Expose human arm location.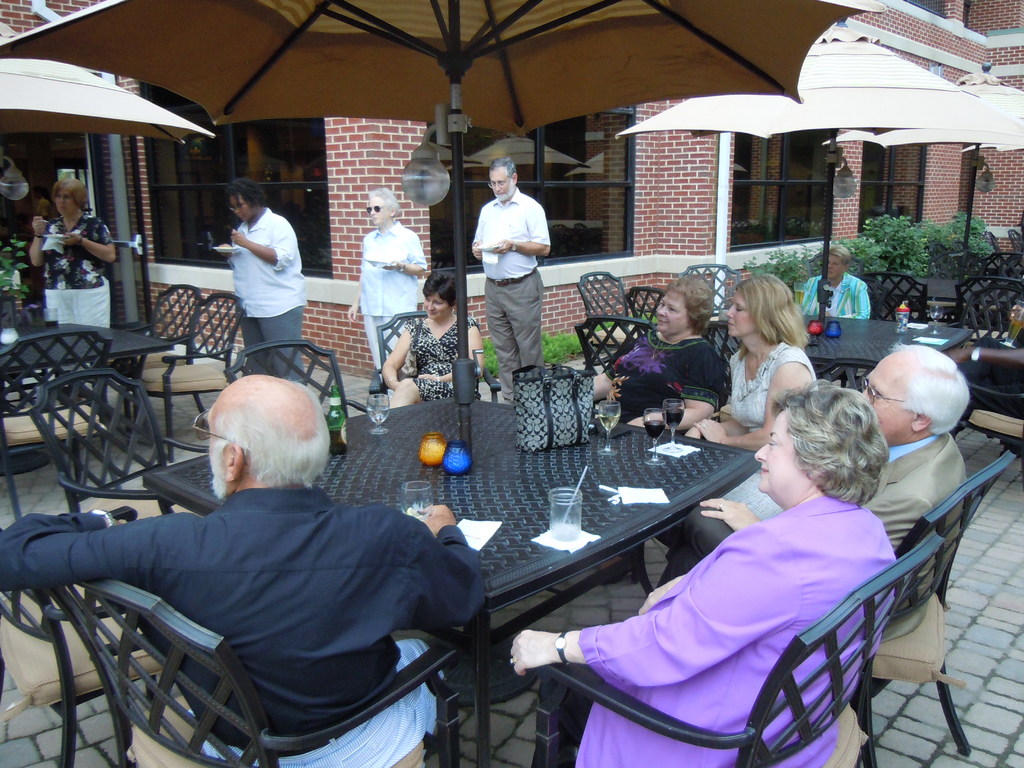
Exposed at x1=384, y1=230, x2=429, y2=278.
